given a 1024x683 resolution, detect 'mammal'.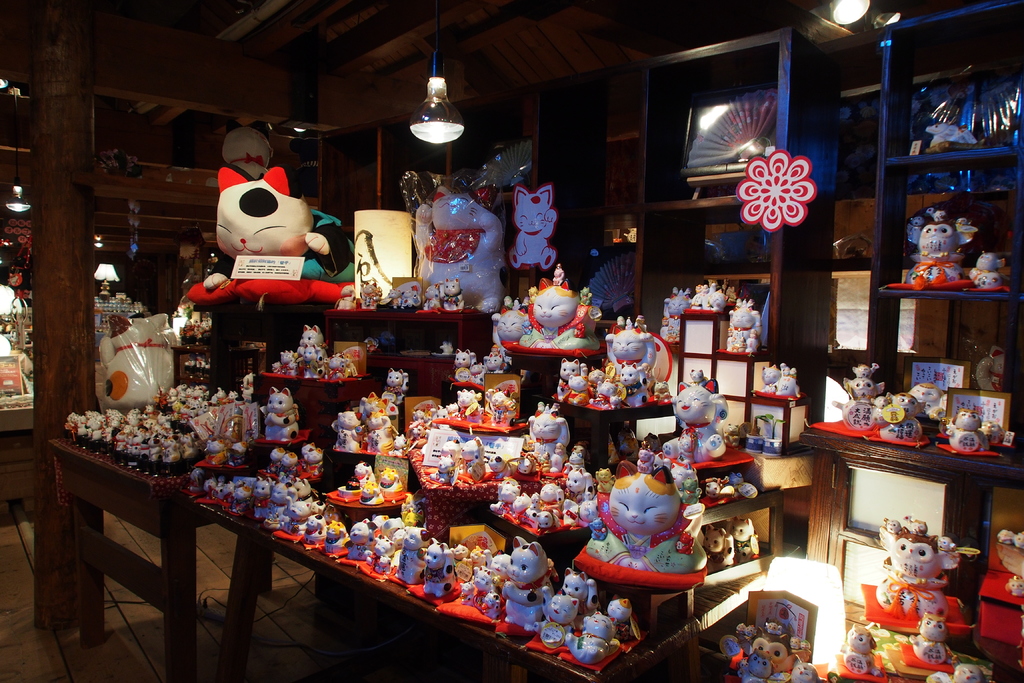
1 260 29 358.
